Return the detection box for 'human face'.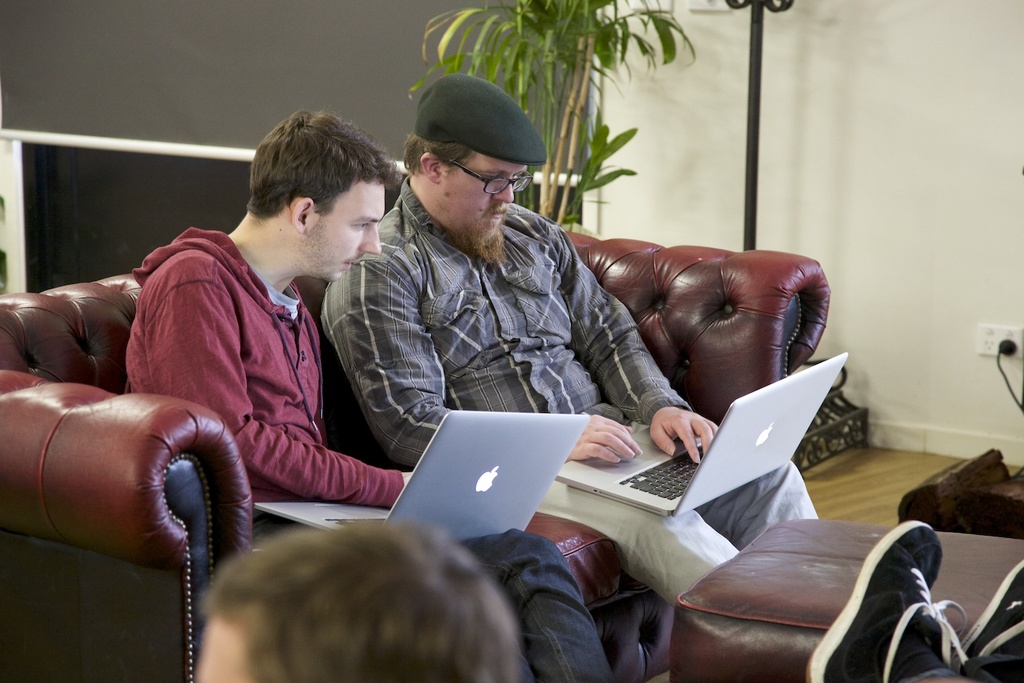
<box>438,161,519,249</box>.
